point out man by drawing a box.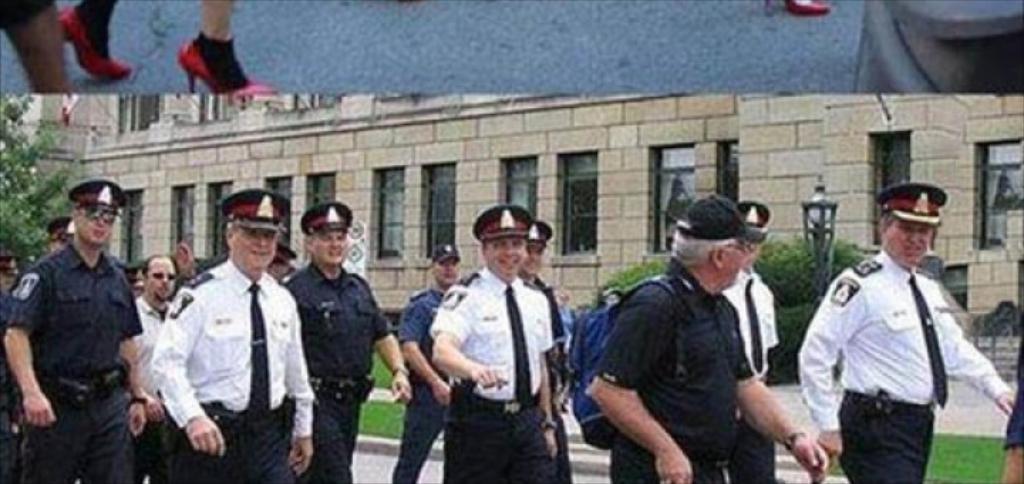
(430, 199, 560, 483).
